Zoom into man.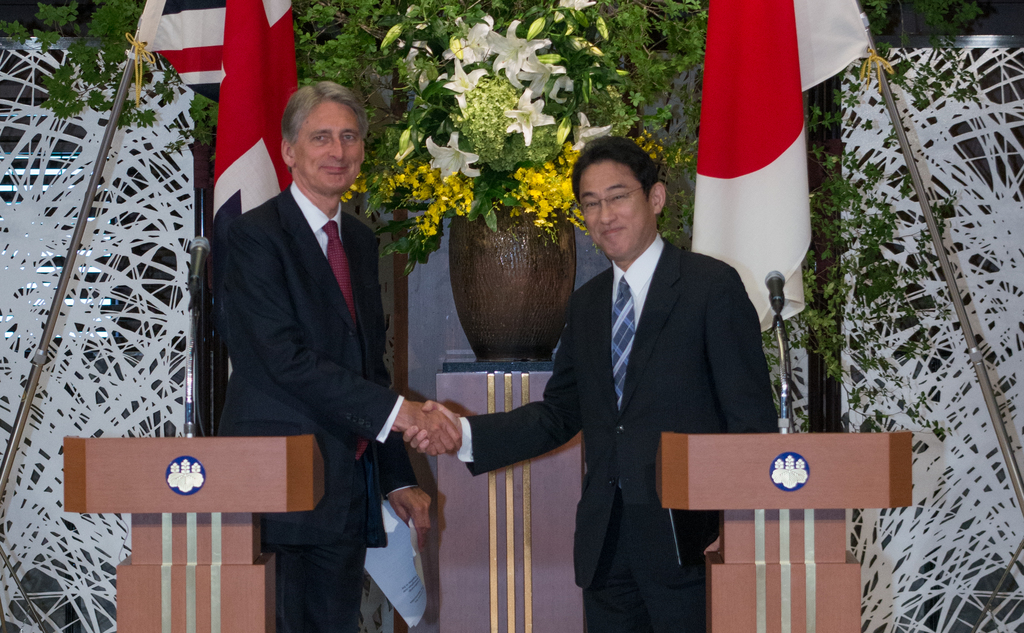
Zoom target: {"left": 191, "top": 57, "right": 431, "bottom": 622}.
